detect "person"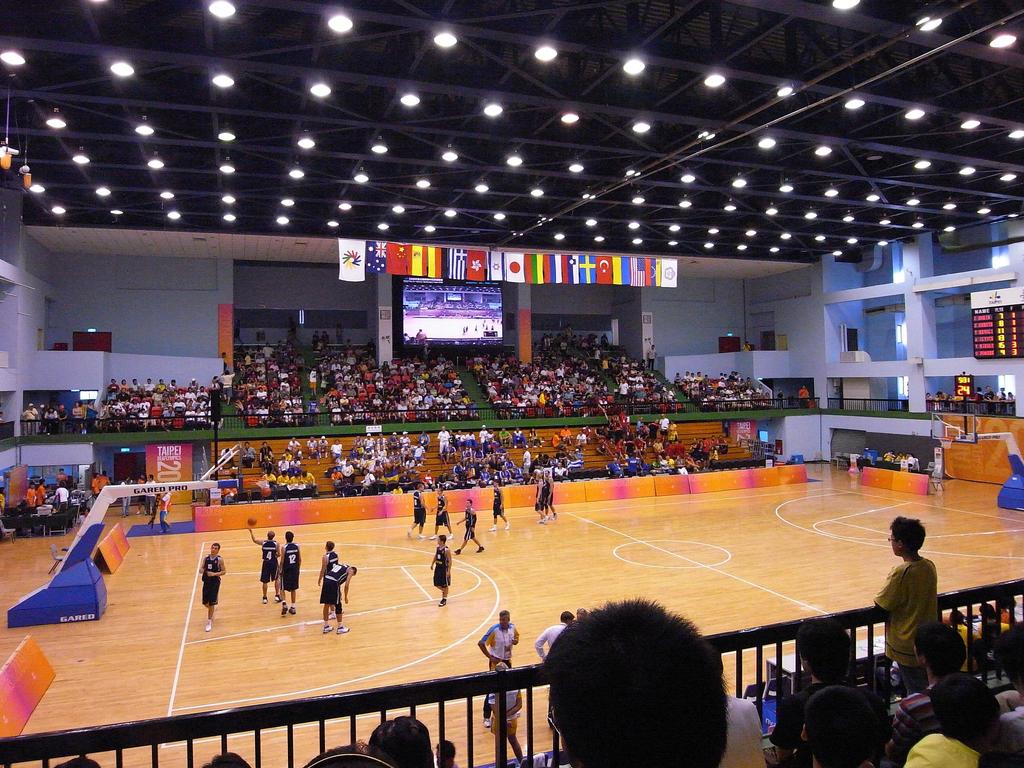
box(571, 605, 593, 623)
